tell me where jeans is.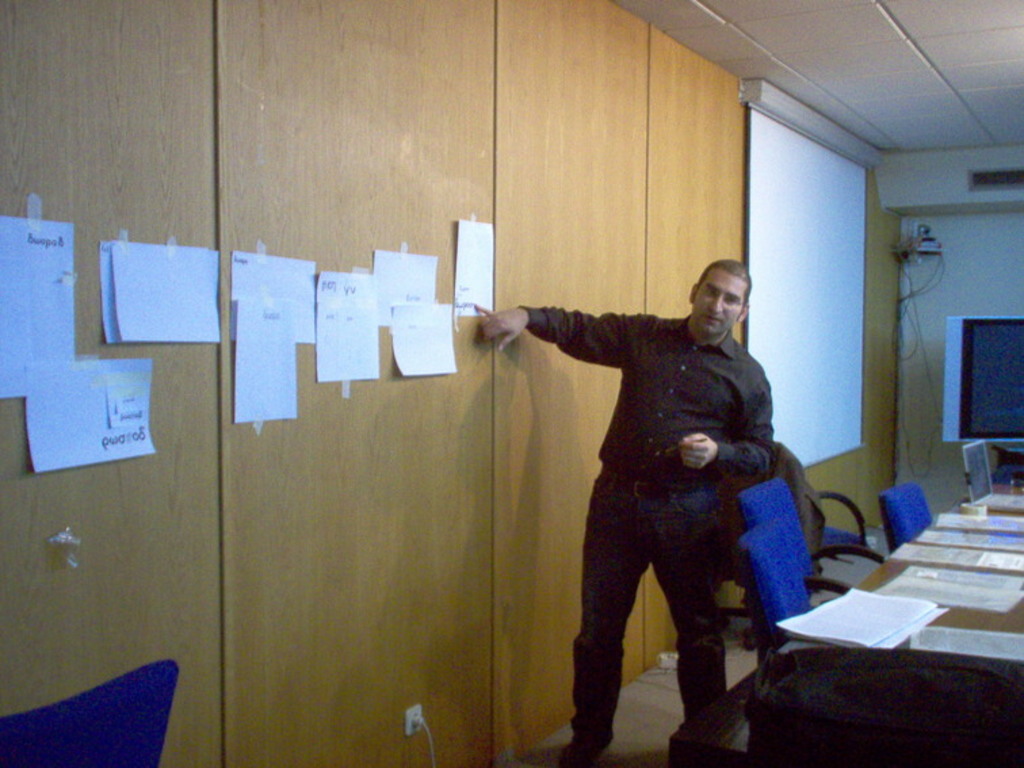
jeans is at region(559, 452, 746, 754).
